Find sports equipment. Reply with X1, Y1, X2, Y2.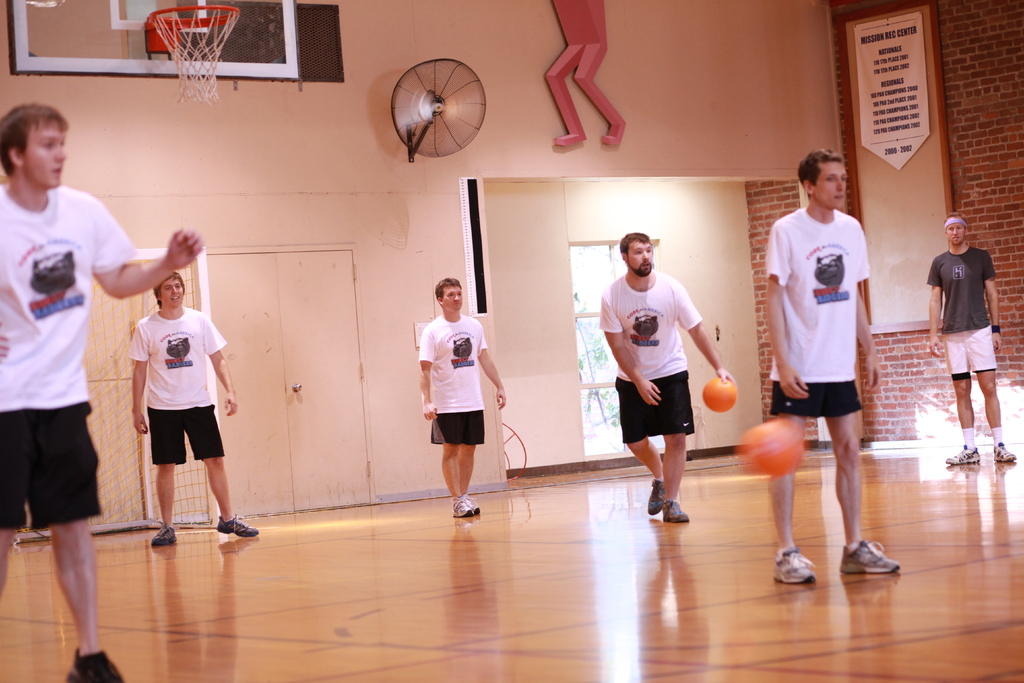
768, 541, 820, 589.
